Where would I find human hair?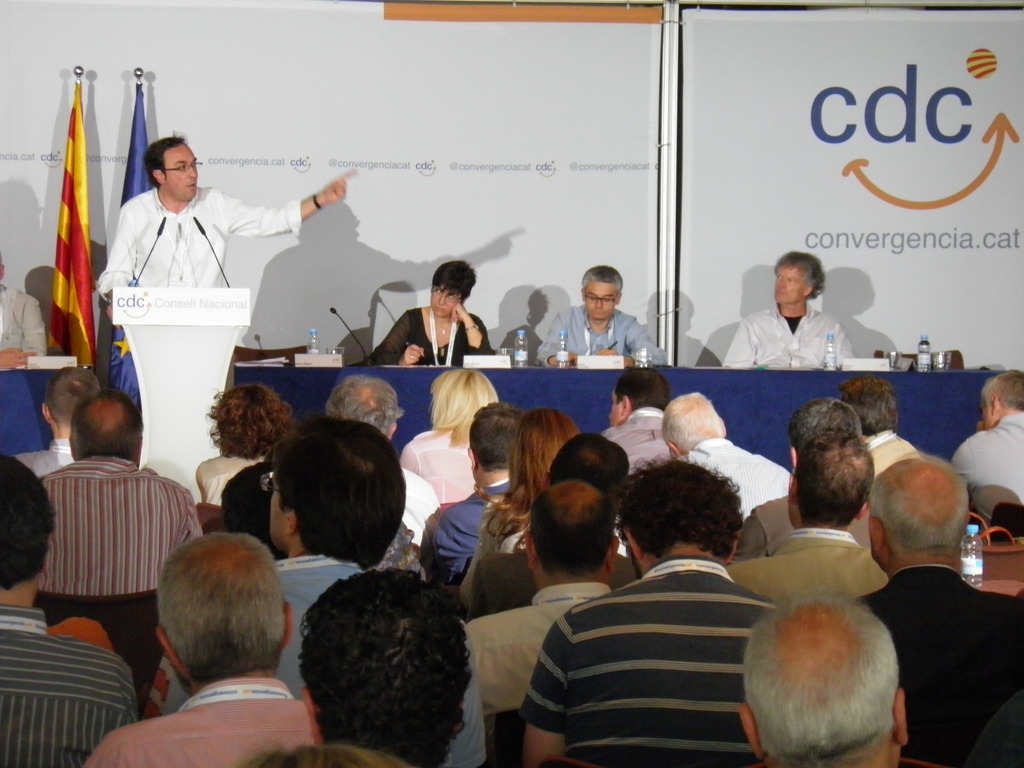
At crop(659, 390, 726, 455).
